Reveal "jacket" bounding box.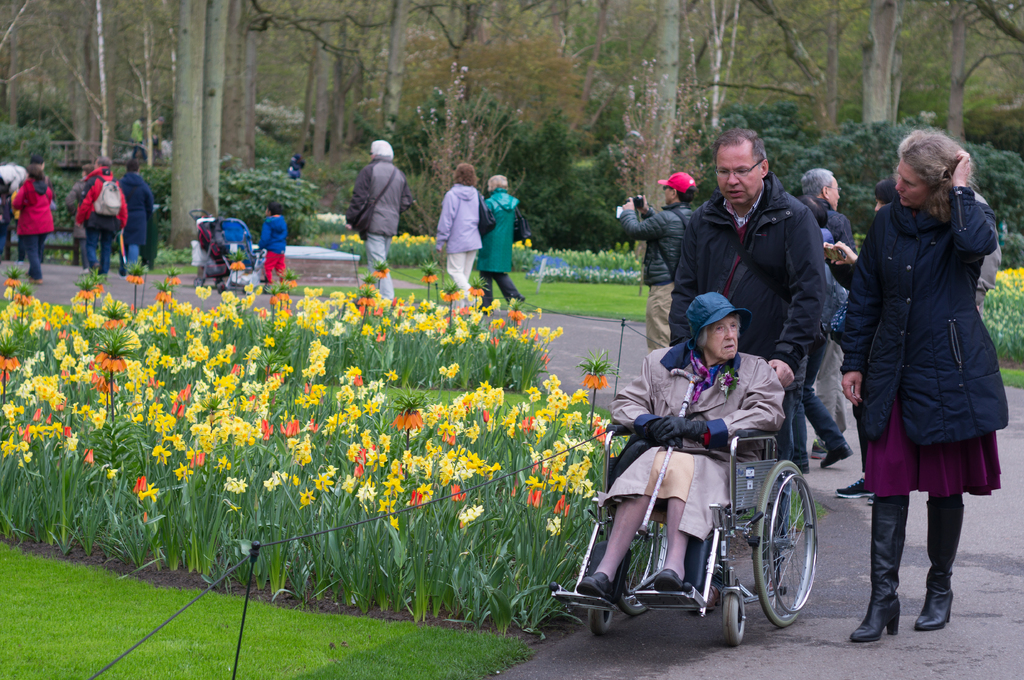
Revealed: left=73, top=178, right=130, bottom=240.
